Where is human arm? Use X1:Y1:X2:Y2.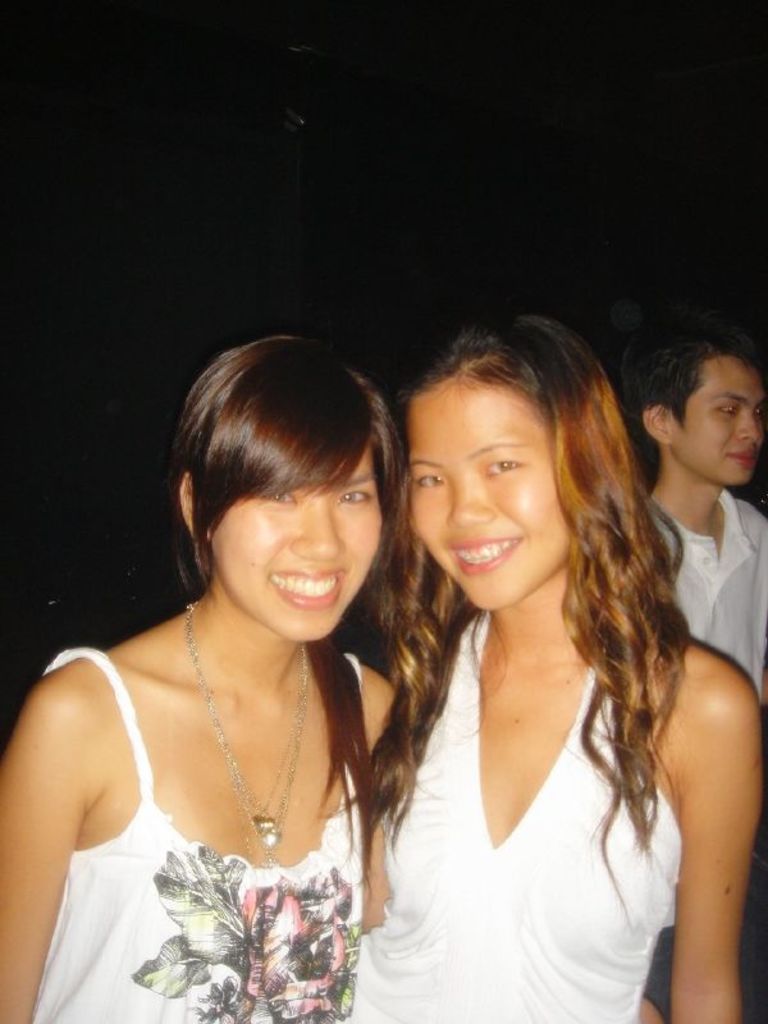
634:655:760:1023.
